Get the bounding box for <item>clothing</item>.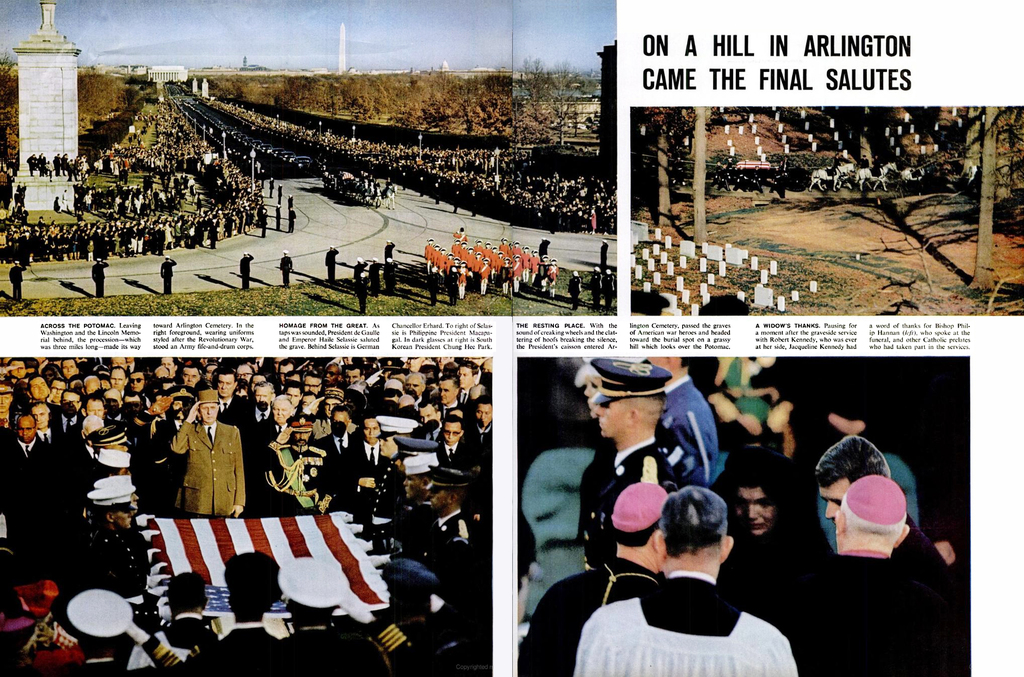
158,413,253,509.
